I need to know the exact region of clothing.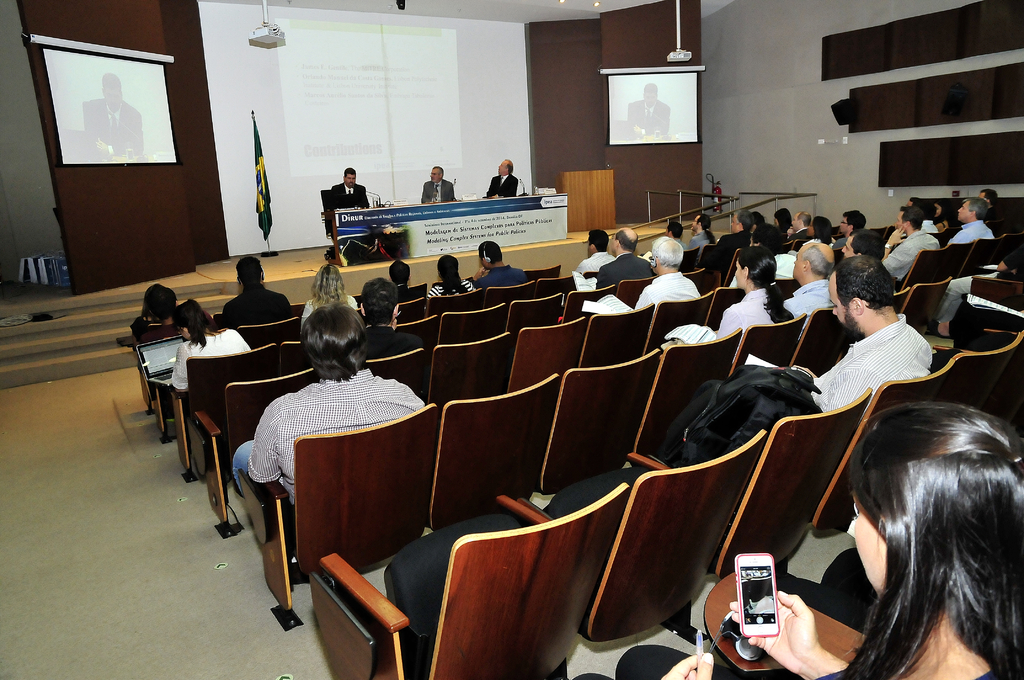
Region: (x1=716, y1=287, x2=776, y2=339).
